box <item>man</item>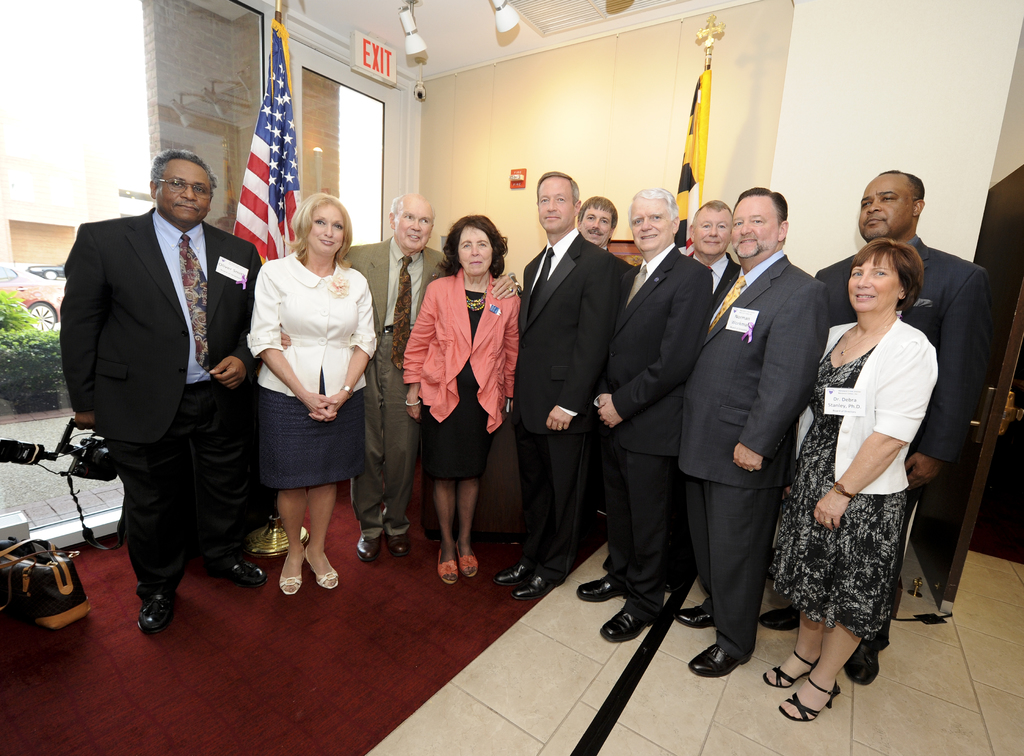
l=760, t=166, r=995, b=685
